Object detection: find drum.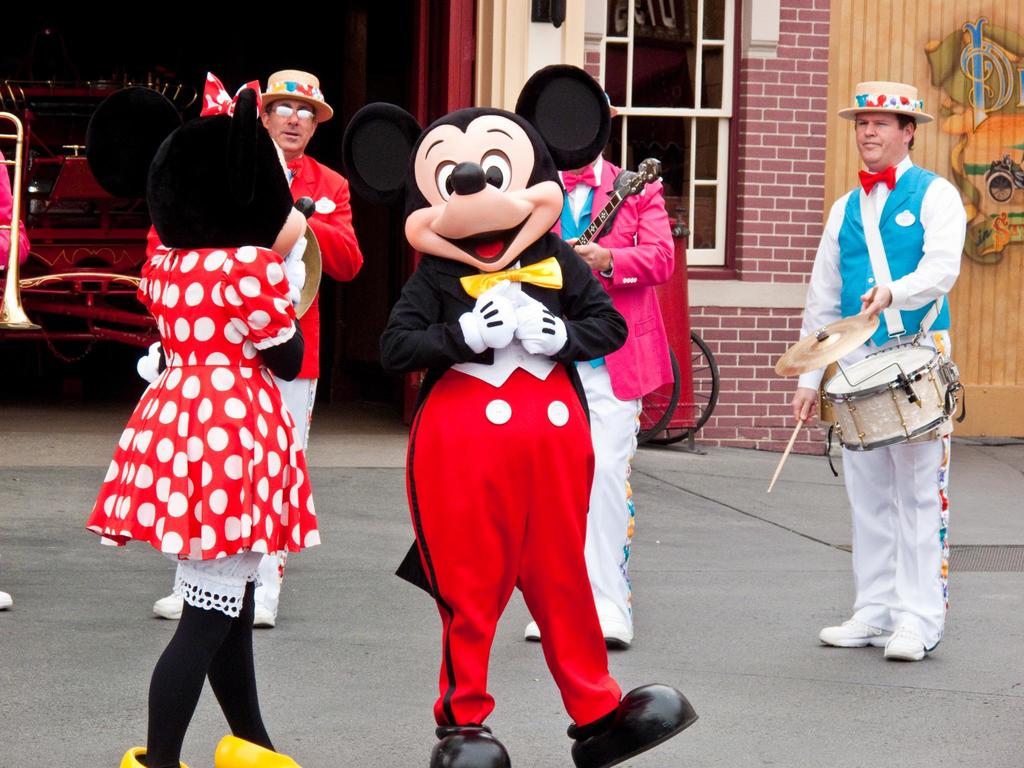
(left=823, top=341, right=970, bottom=449).
